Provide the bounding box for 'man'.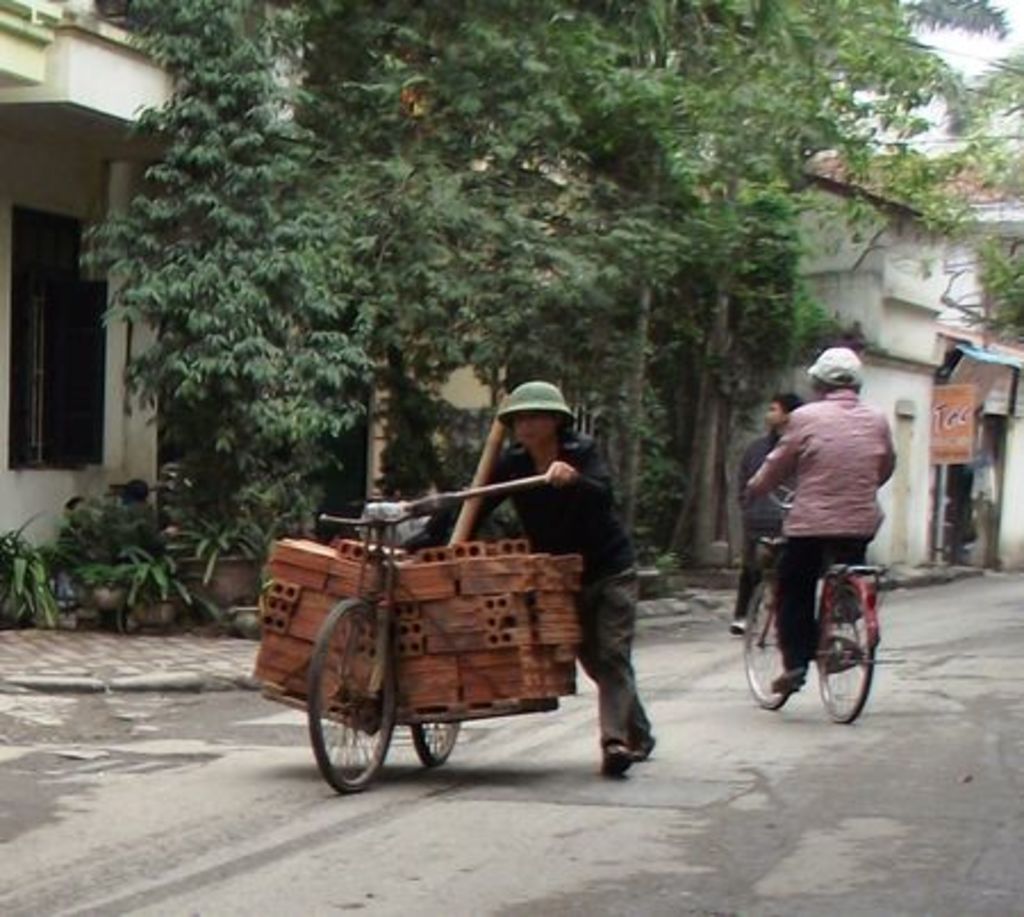
pyautogui.locateOnScreen(396, 373, 664, 771).
